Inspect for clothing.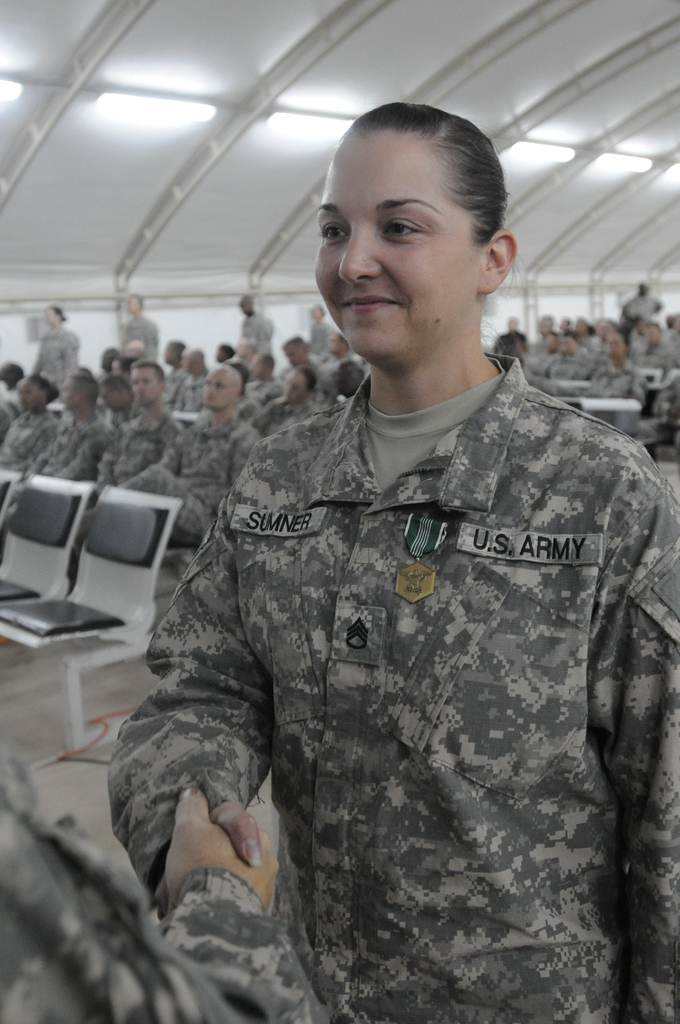
Inspection: <box>235,303,275,352</box>.
